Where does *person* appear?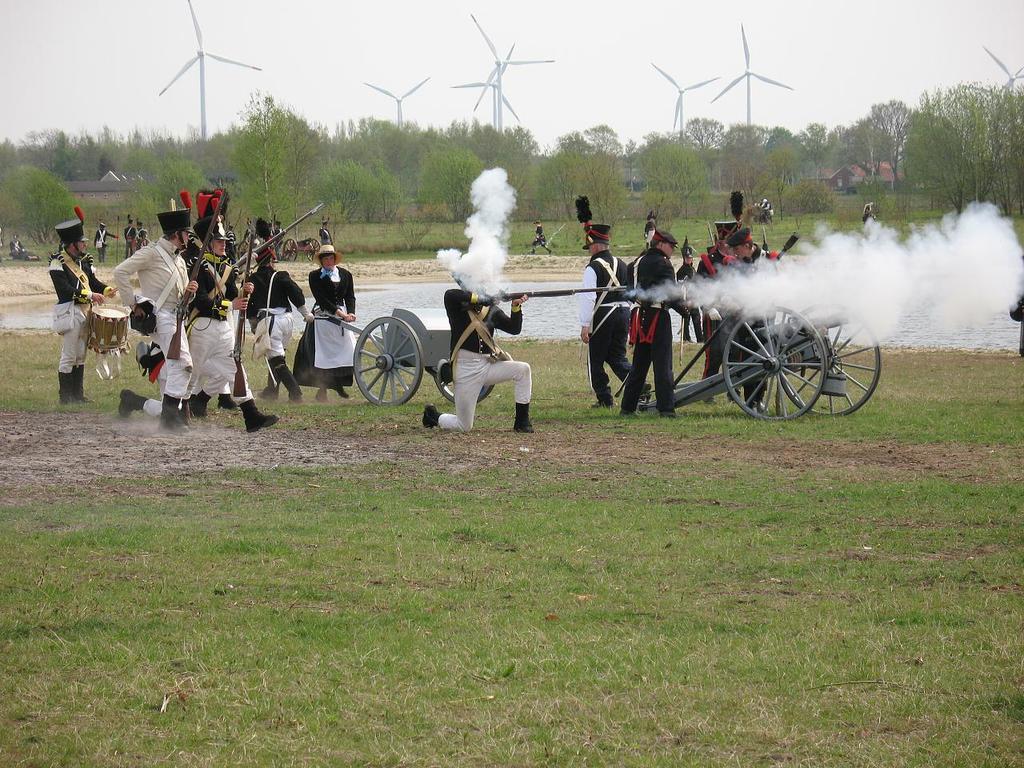
Appears at [left=717, top=236, right=781, bottom=410].
